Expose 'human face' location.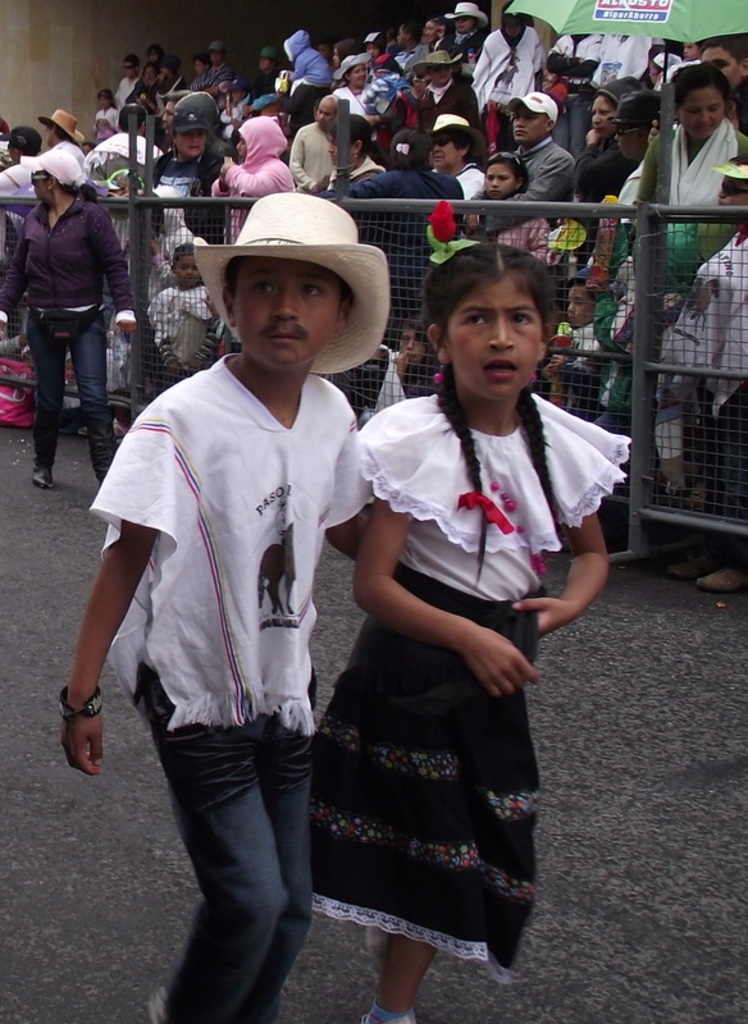
Exposed at <bbox>167, 102, 182, 129</bbox>.
